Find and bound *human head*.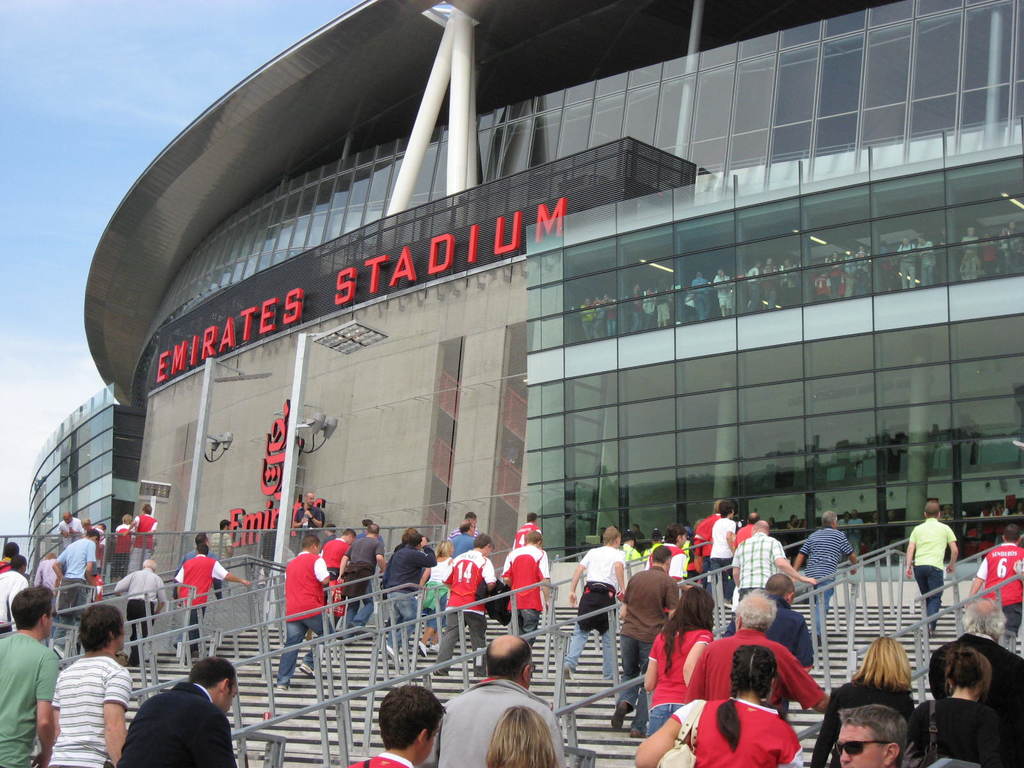
Bound: 887, 511, 897, 524.
